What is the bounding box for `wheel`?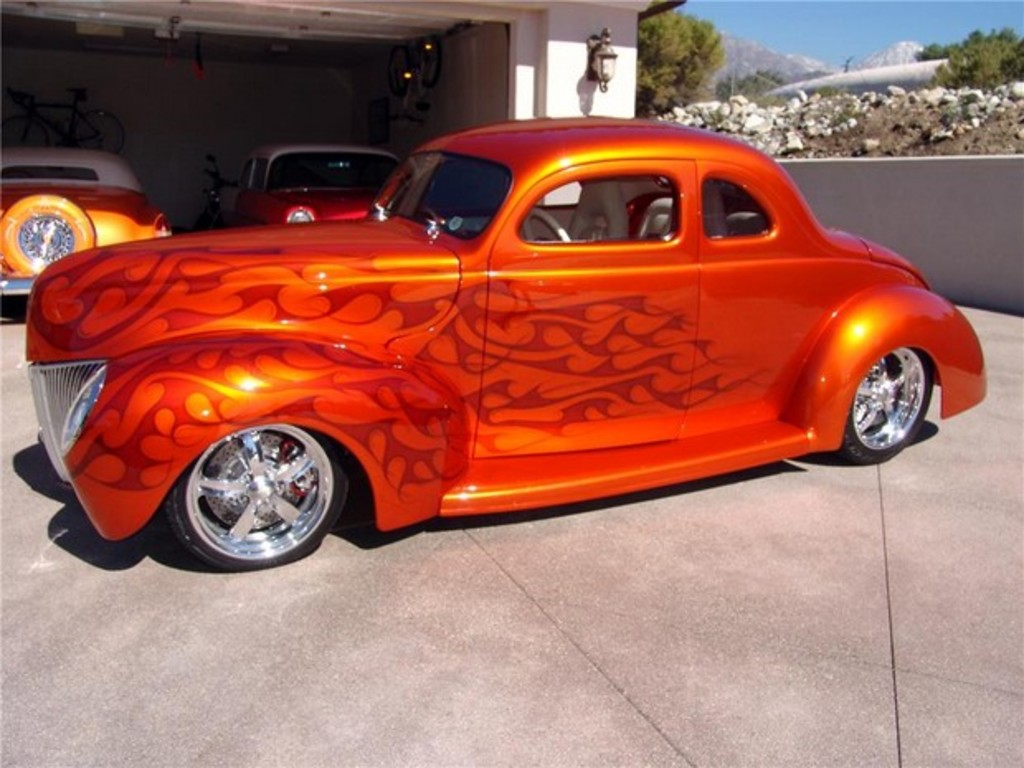
rect(519, 211, 575, 246).
